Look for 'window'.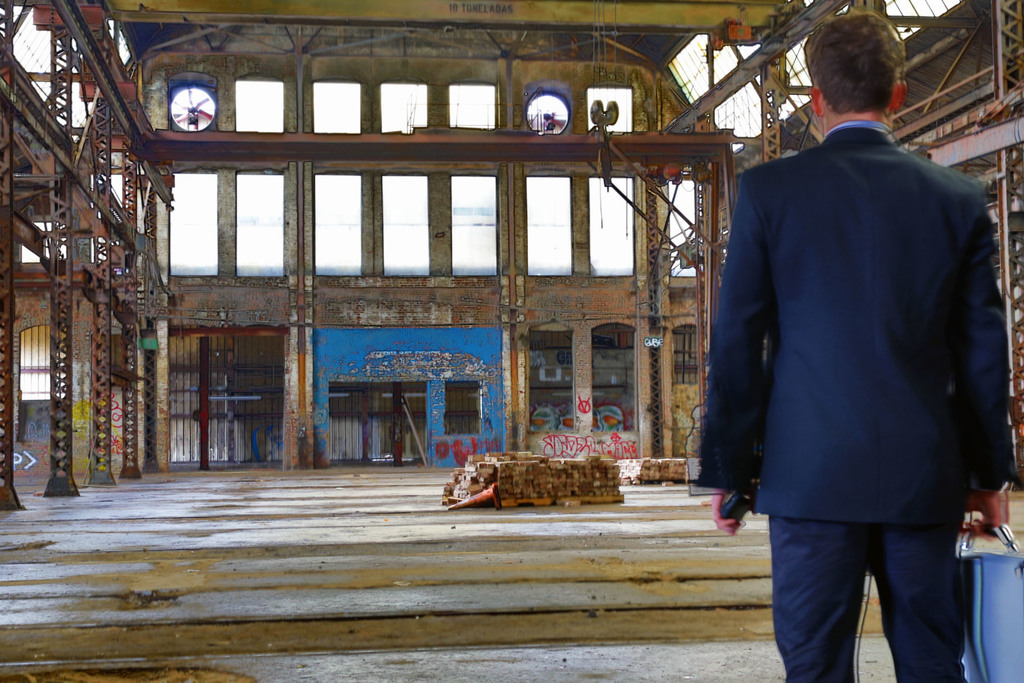
Found: {"left": 452, "top": 87, "right": 498, "bottom": 130}.
